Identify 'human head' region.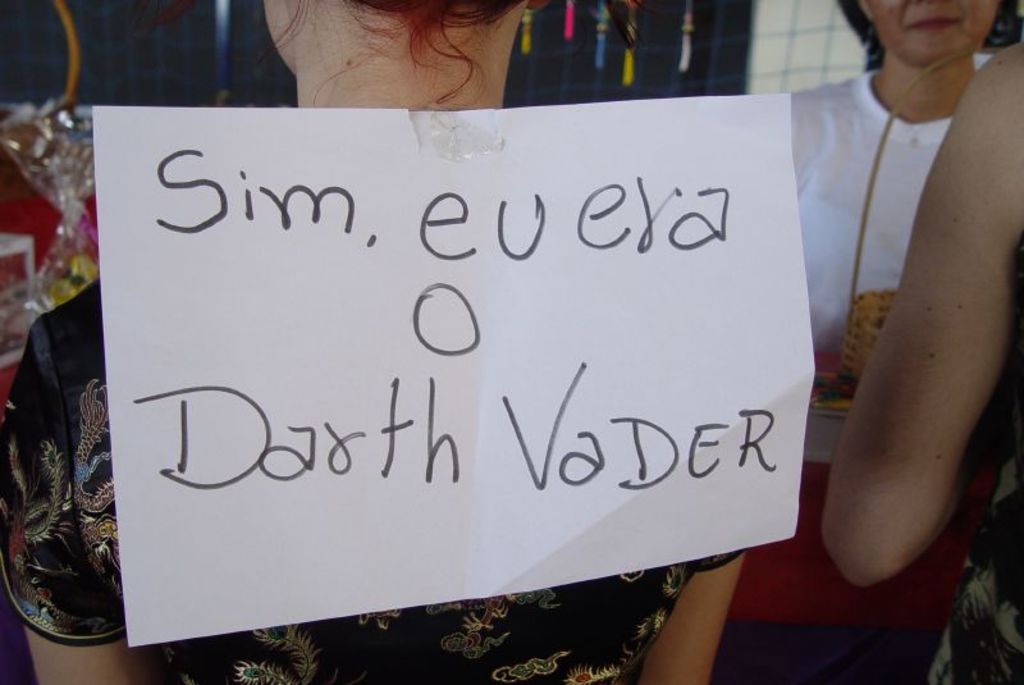
Region: (833, 0, 1014, 76).
